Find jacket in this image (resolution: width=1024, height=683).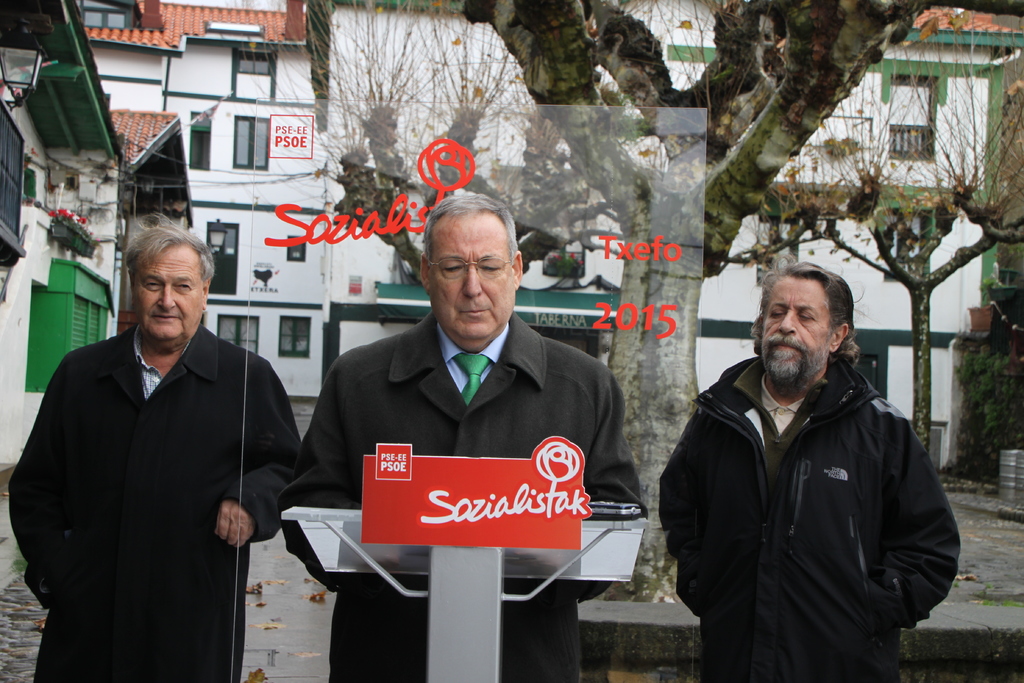
(x1=651, y1=349, x2=964, y2=682).
